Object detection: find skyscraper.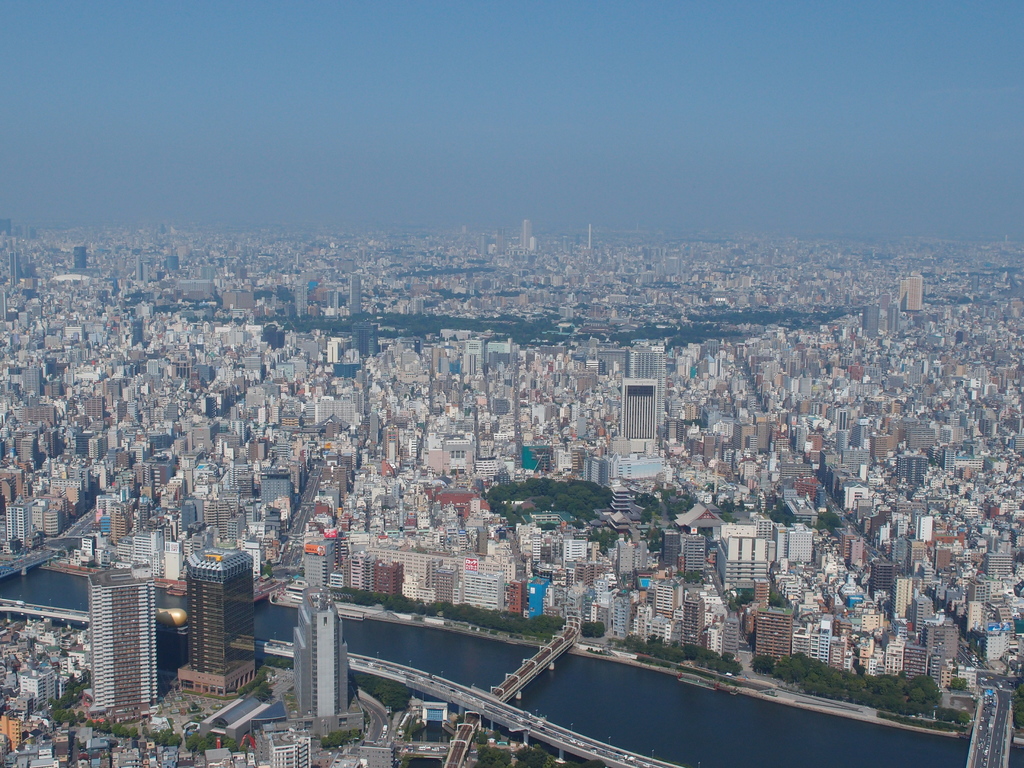
<box>892,572,911,620</box>.
